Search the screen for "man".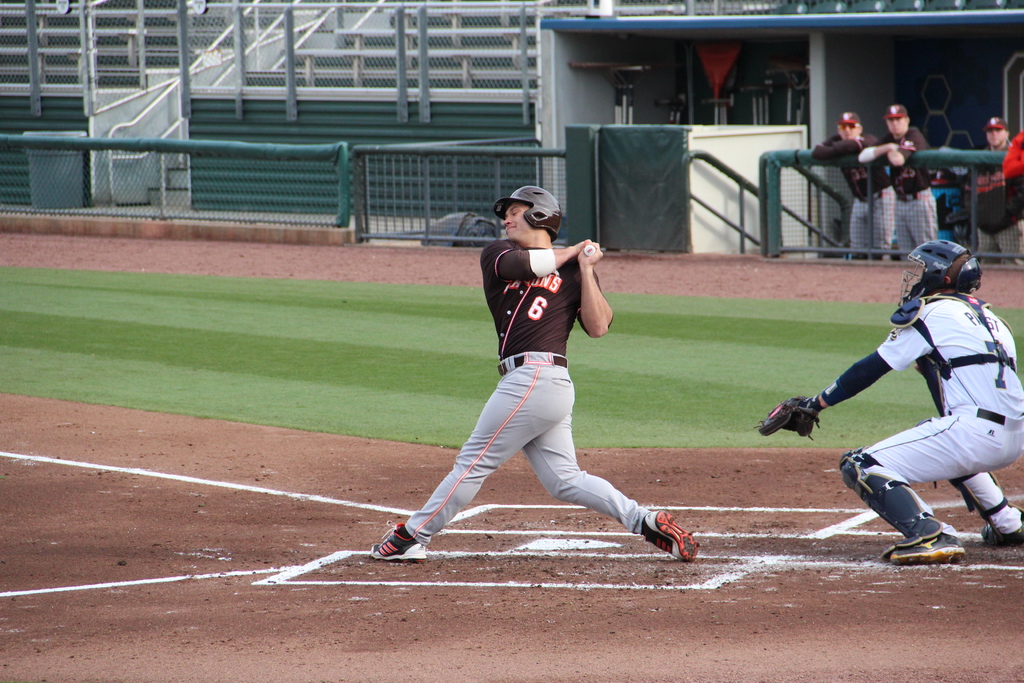
Found at (813, 111, 891, 257).
